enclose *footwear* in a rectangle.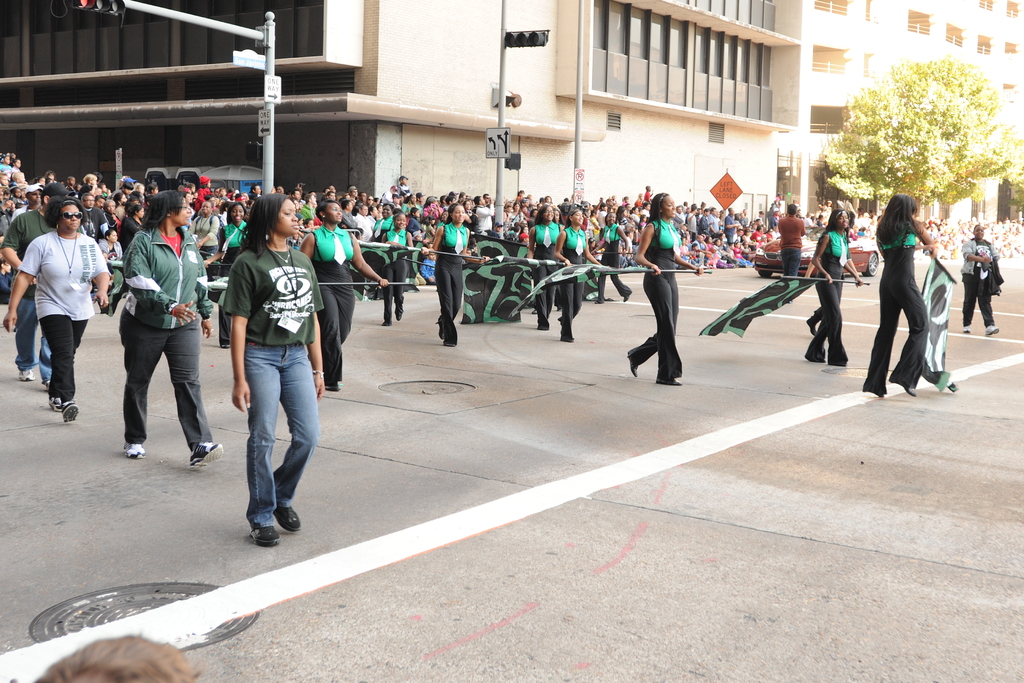
221/343/230/348.
